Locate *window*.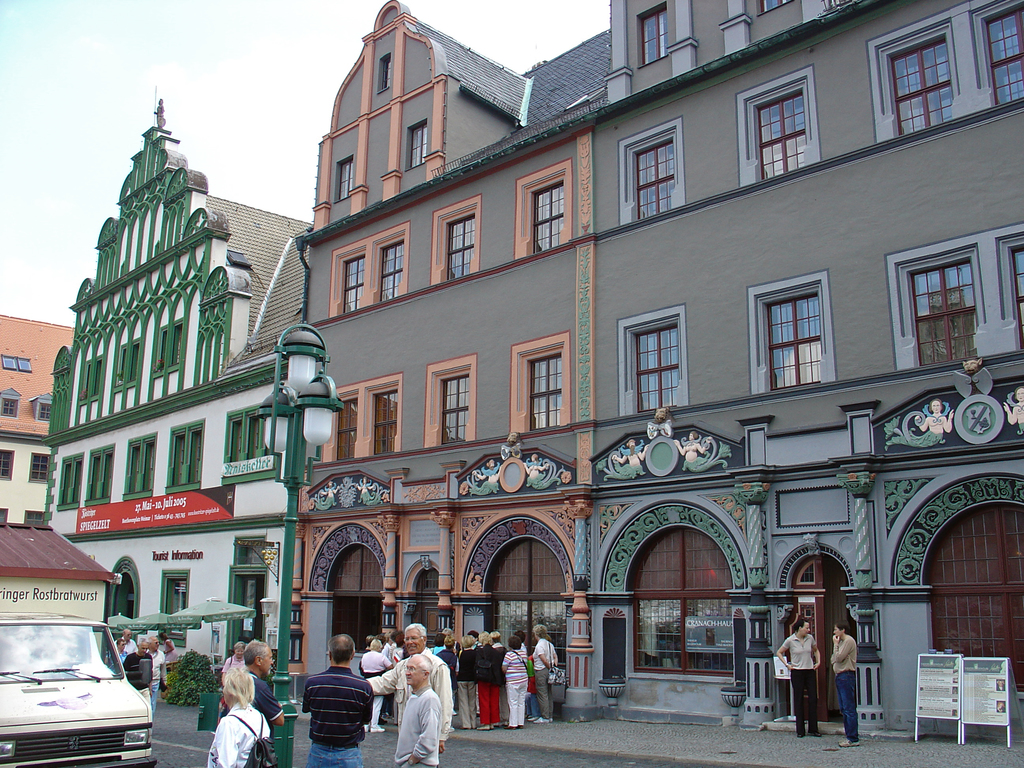
Bounding box: <box>417,564,444,595</box>.
